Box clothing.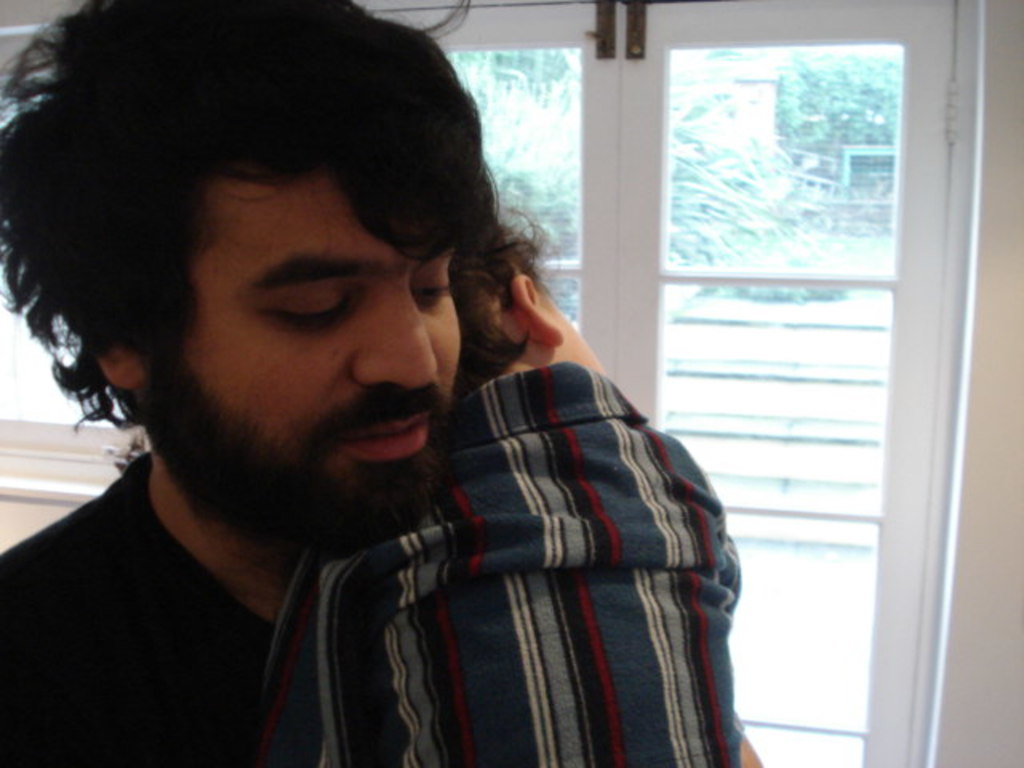
[x1=0, y1=450, x2=294, y2=766].
